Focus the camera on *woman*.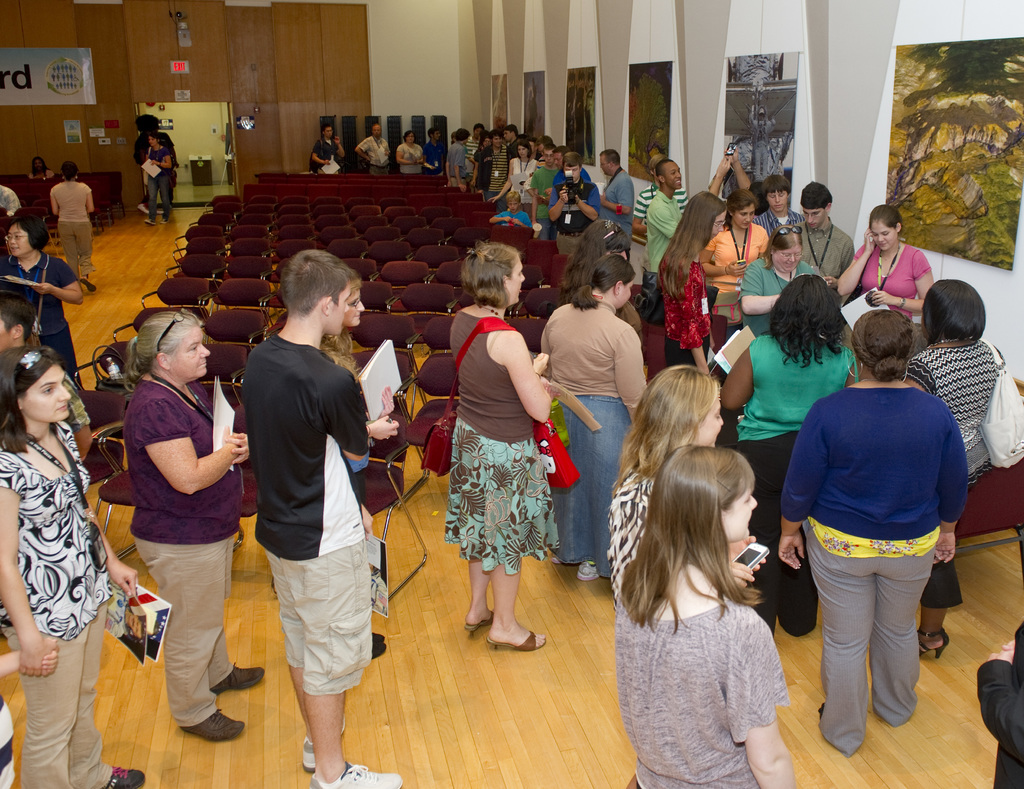
Focus region: <region>713, 269, 865, 653</region>.
